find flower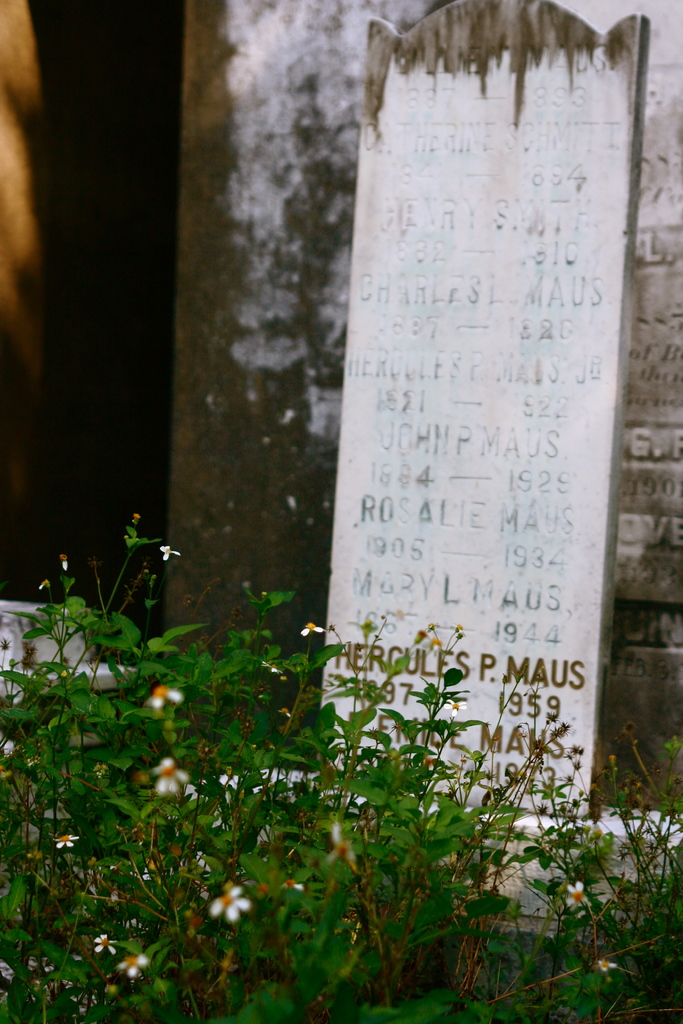
crop(294, 617, 329, 638)
